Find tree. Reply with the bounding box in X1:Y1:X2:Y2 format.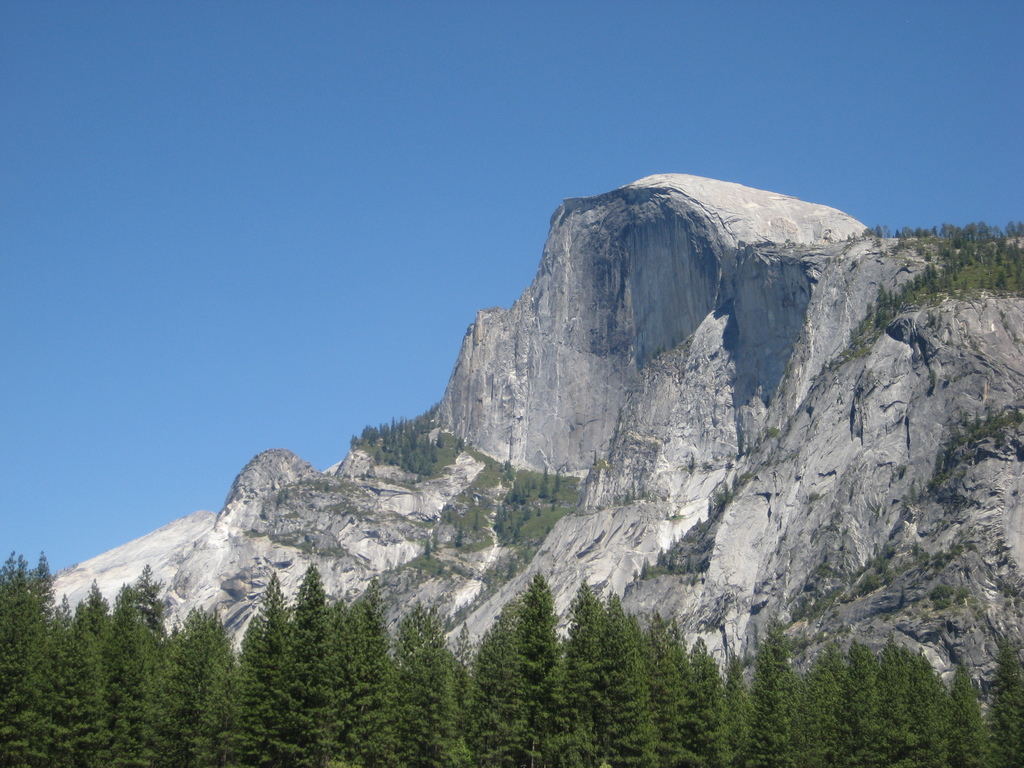
396:593:476:767.
